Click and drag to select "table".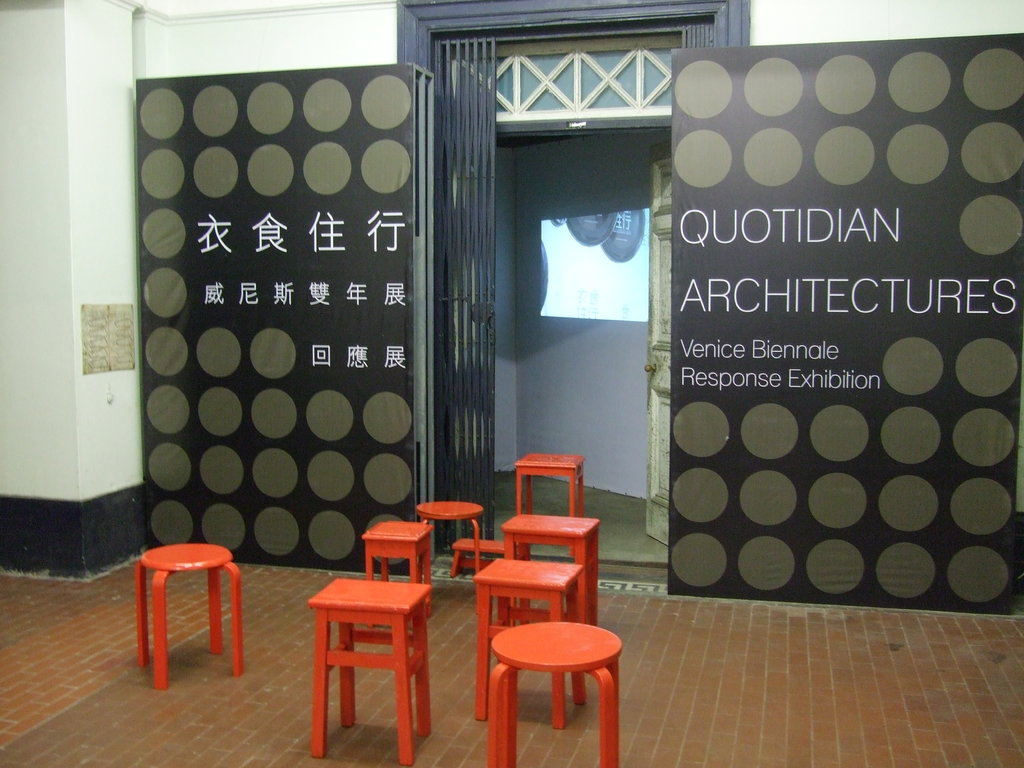
Selection: crop(459, 596, 635, 759).
